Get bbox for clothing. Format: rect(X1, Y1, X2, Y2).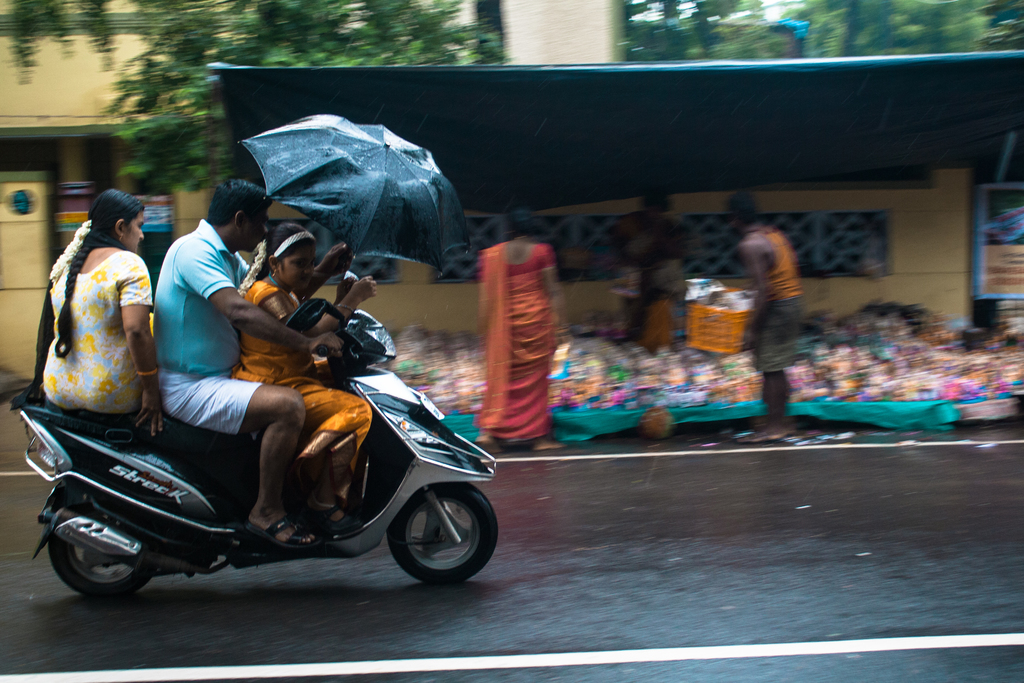
rect(36, 216, 159, 465).
